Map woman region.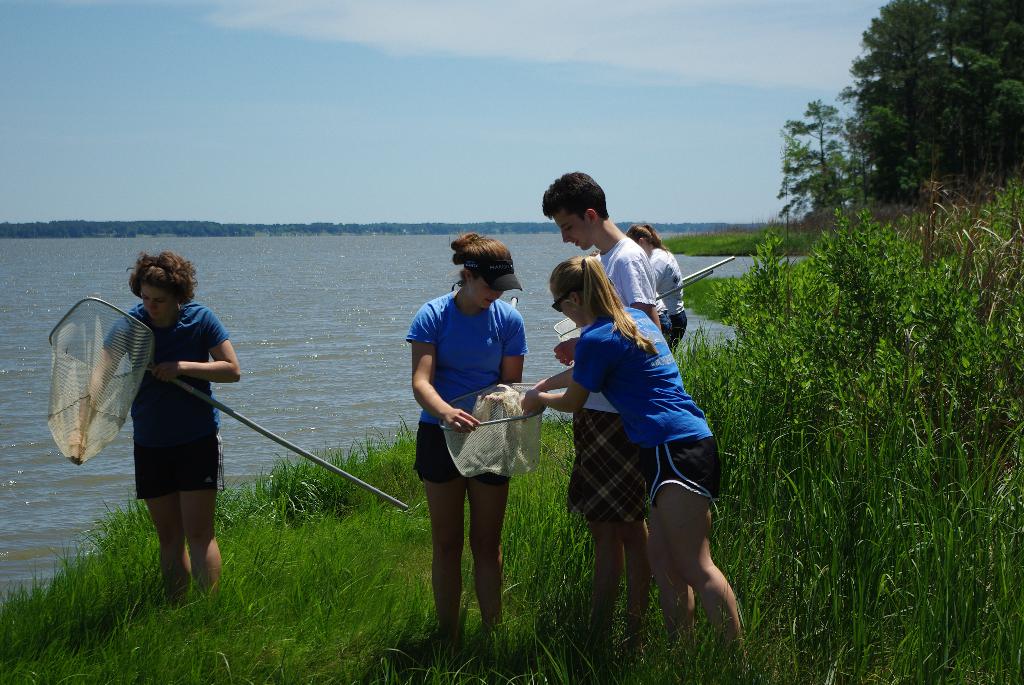
Mapped to {"left": 513, "top": 255, "right": 754, "bottom": 672}.
